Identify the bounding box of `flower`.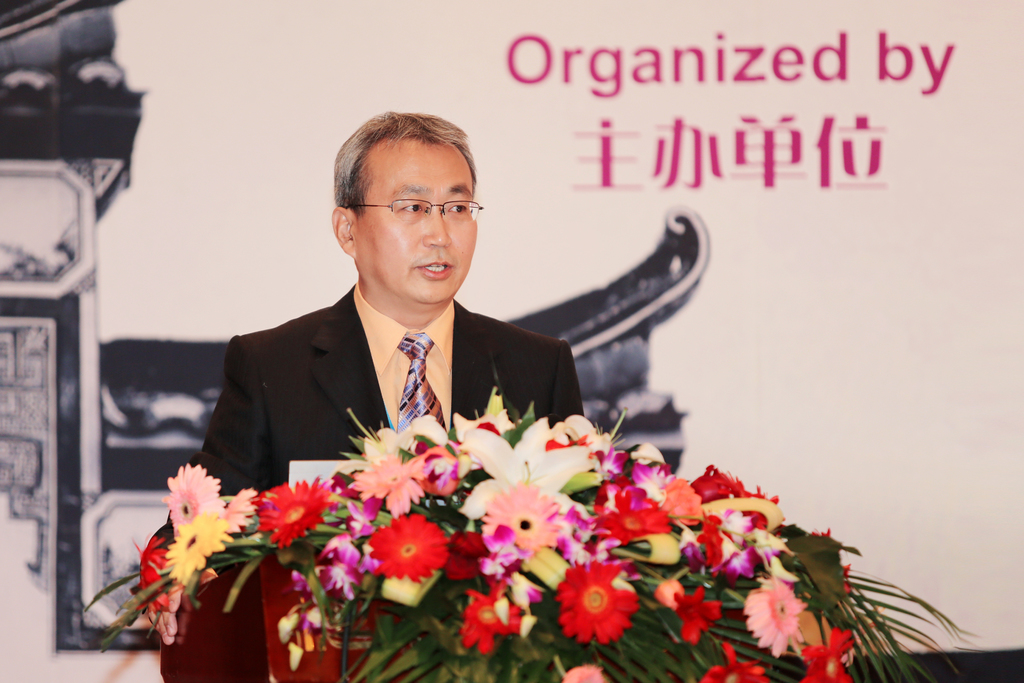
pyautogui.locateOnScreen(461, 587, 525, 654).
